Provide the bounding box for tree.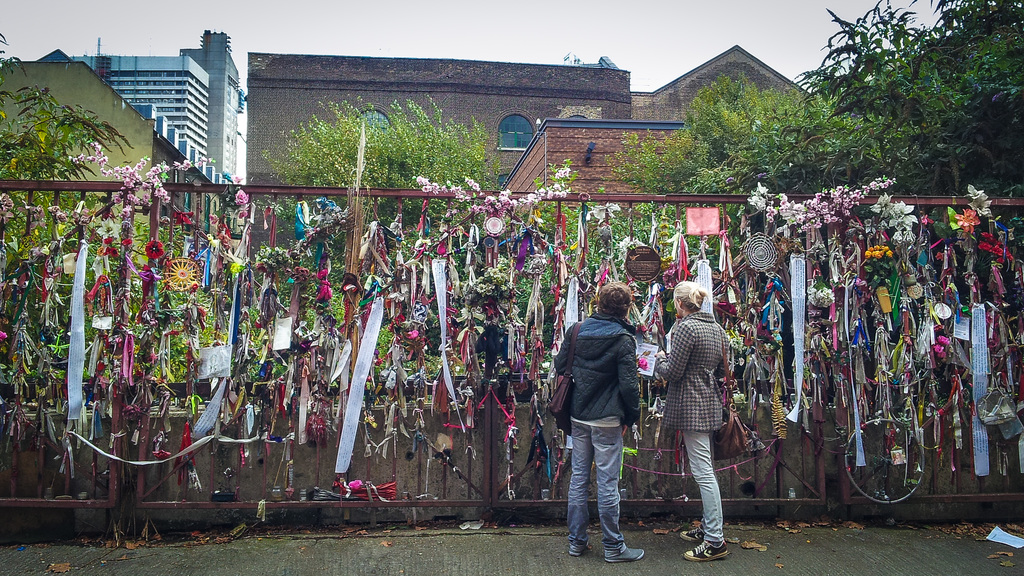
[left=509, top=185, right=705, bottom=312].
